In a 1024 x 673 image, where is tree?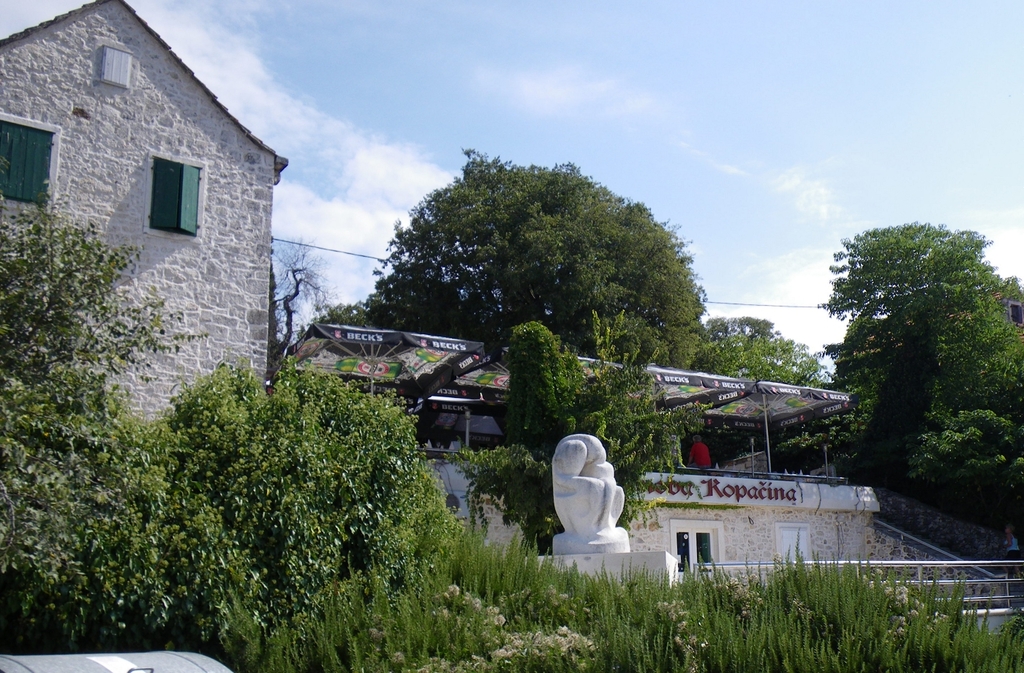
box(132, 361, 445, 669).
